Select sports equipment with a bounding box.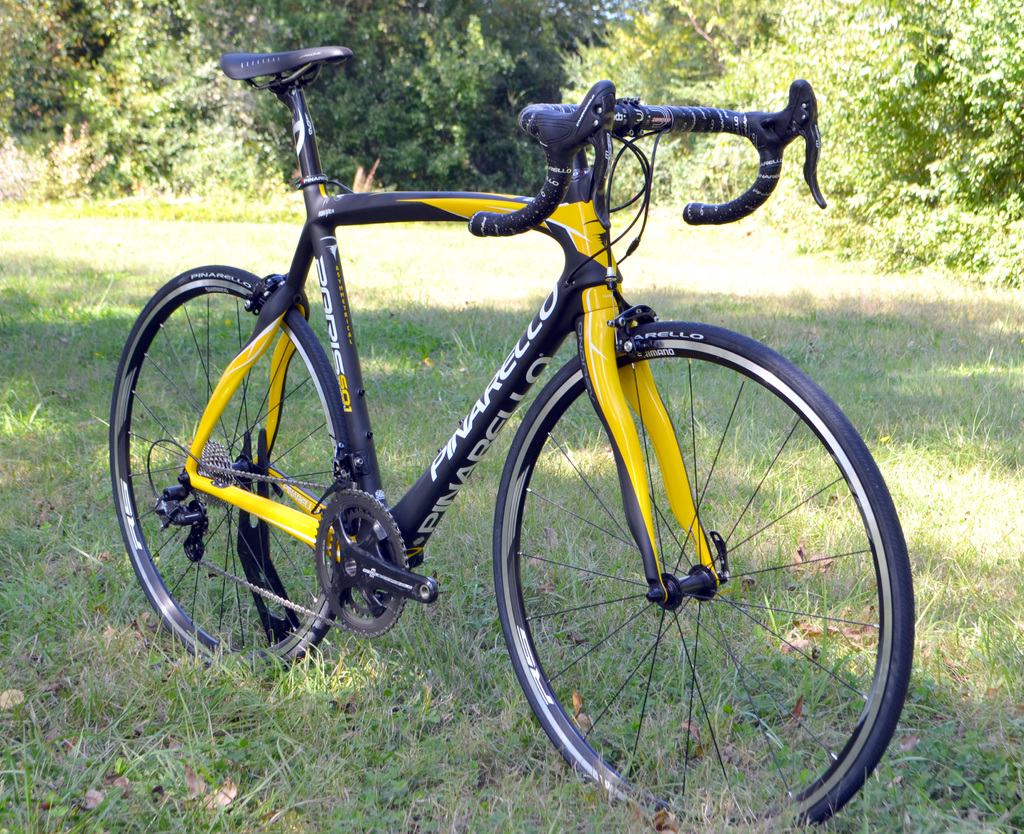
x1=115, y1=44, x2=913, y2=825.
